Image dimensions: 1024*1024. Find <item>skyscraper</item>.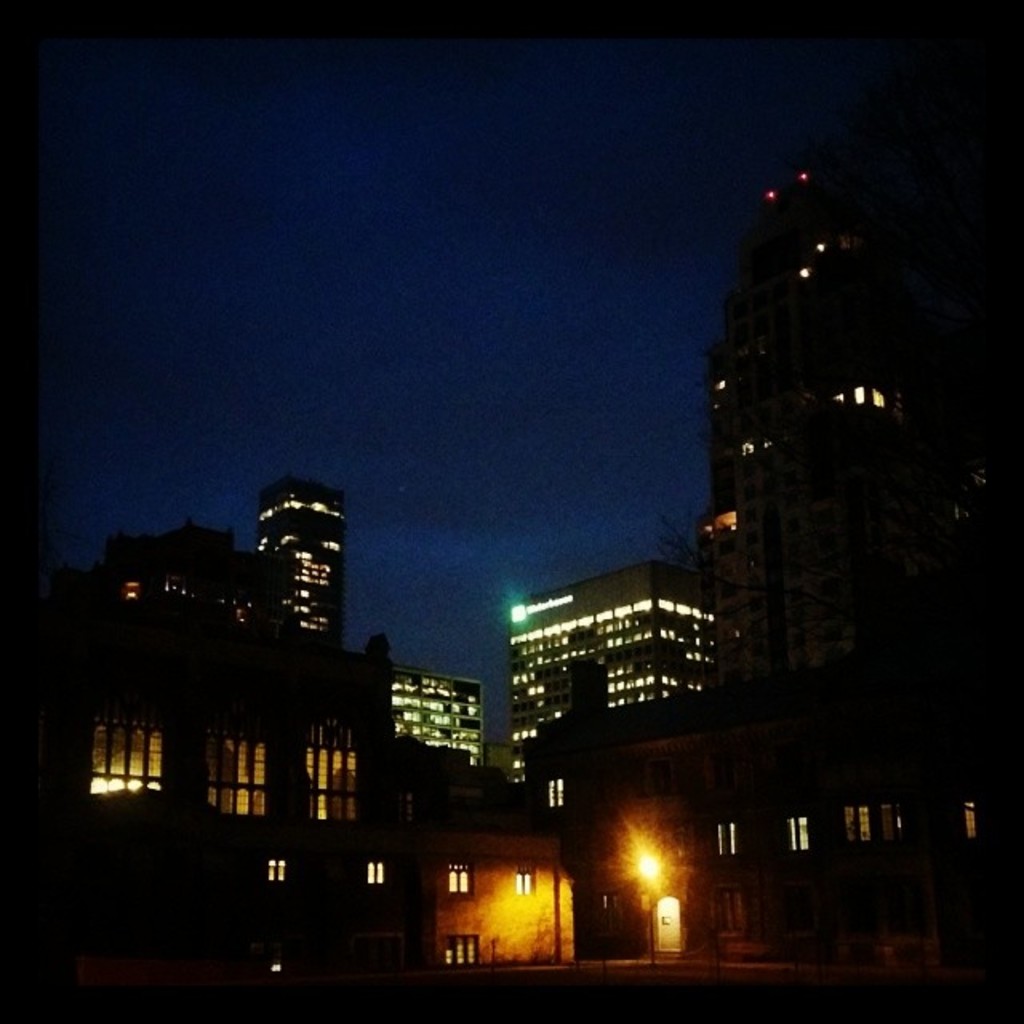
[258, 474, 354, 643].
